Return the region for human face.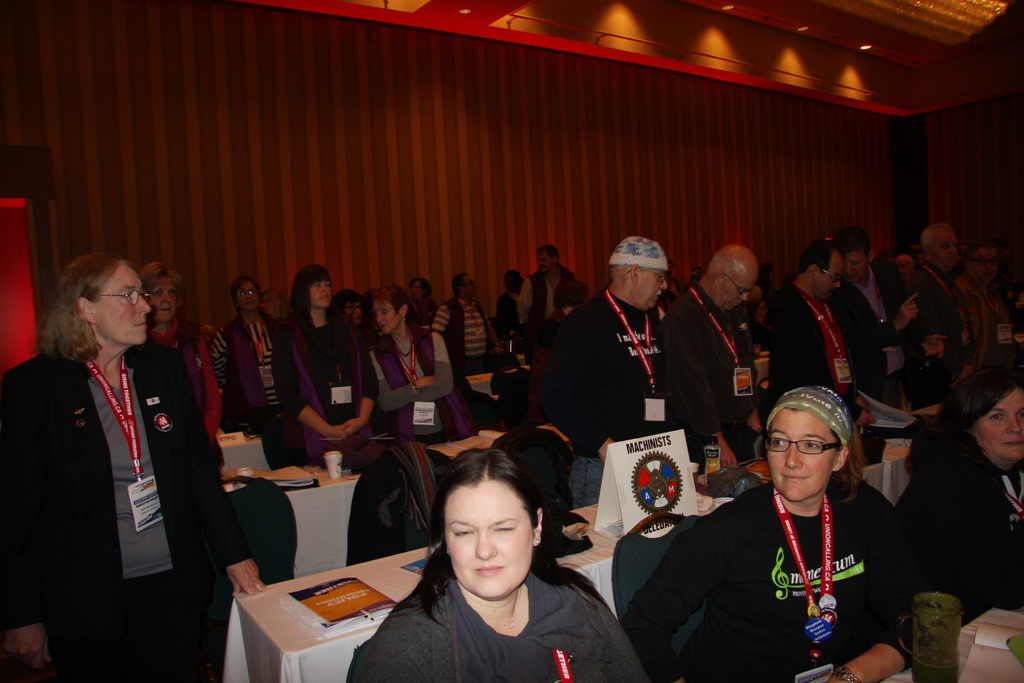
{"left": 154, "top": 280, "right": 177, "bottom": 322}.
